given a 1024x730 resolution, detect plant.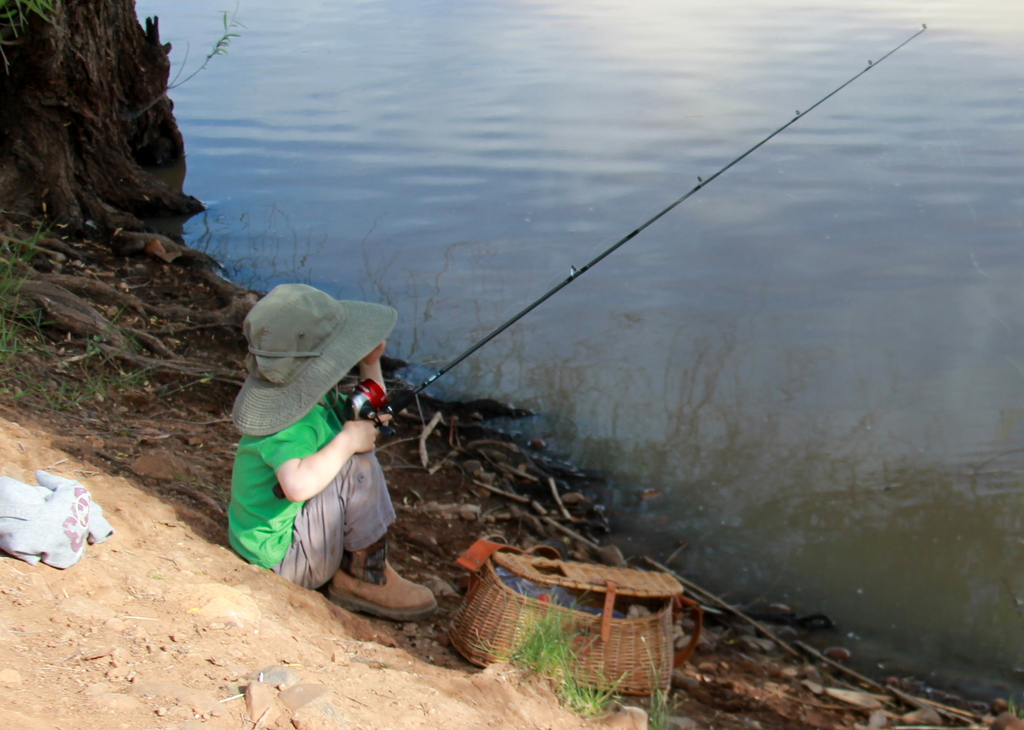
641/638/680/729.
